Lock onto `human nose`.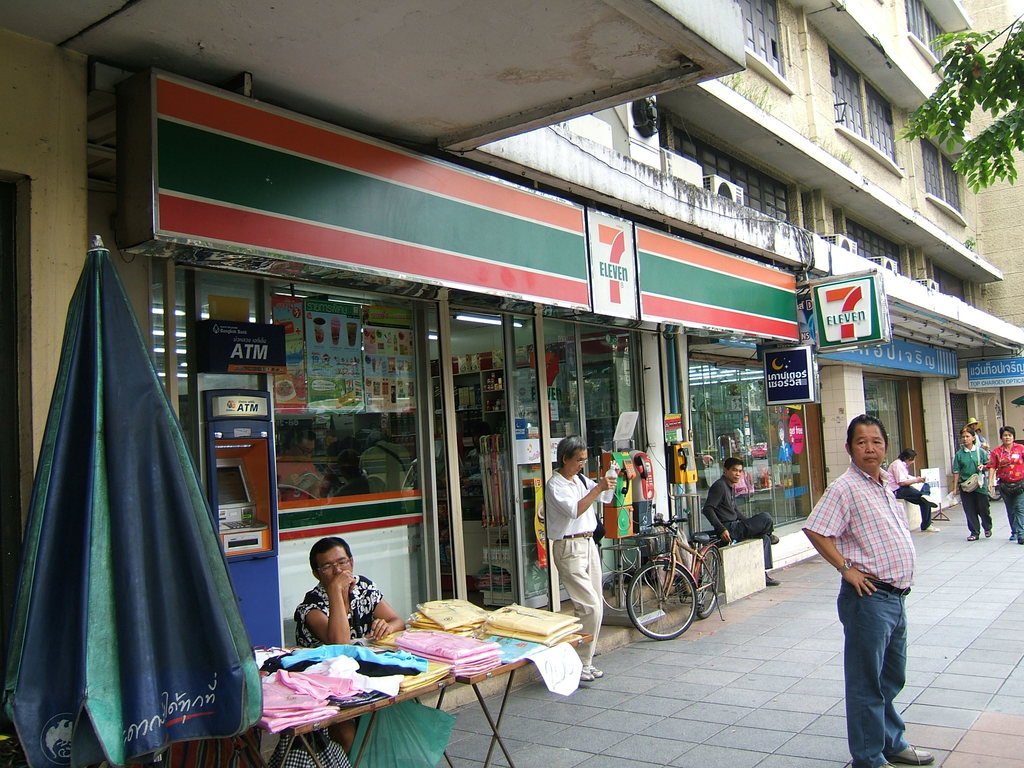
Locked: 330, 564, 344, 577.
